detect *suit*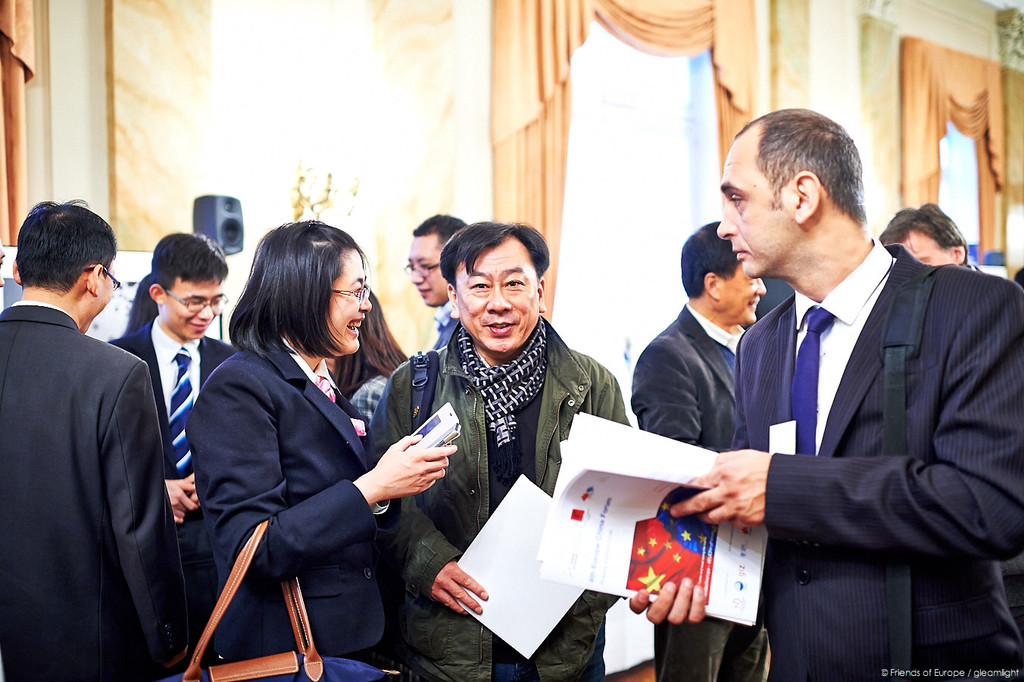
region(196, 318, 402, 651)
